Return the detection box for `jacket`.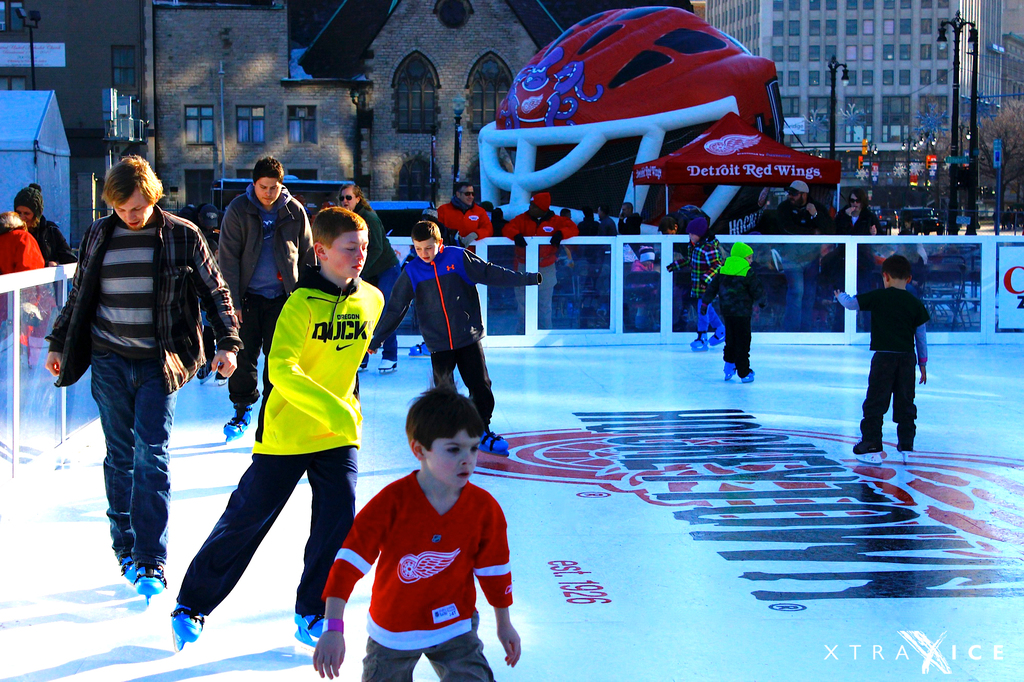
(29,212,79,269).
